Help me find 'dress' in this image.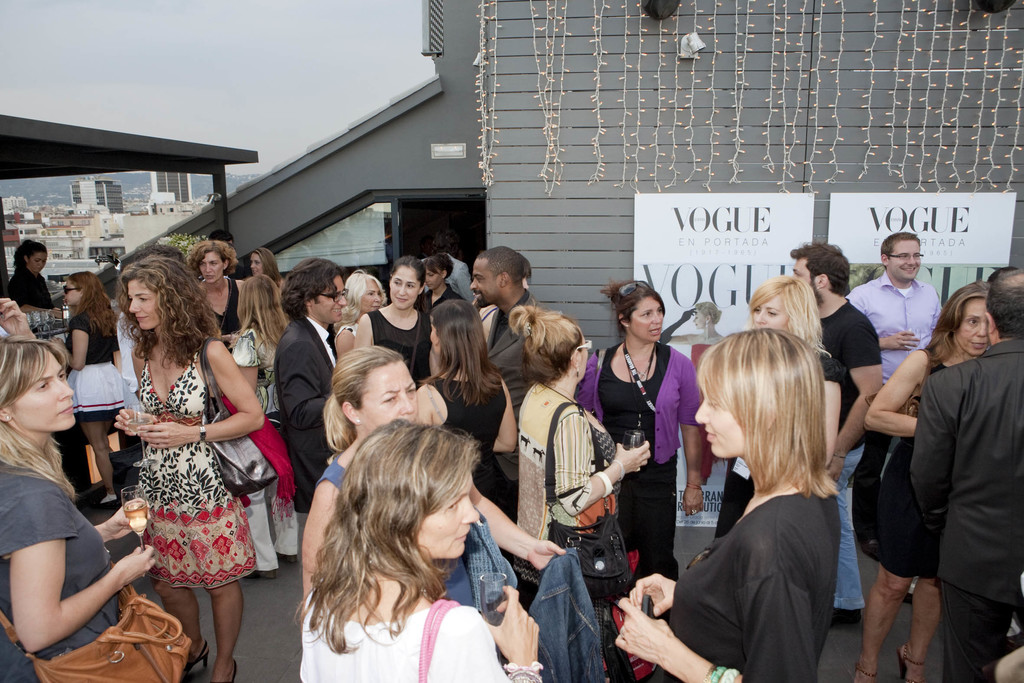
Found it: bbox=(879, 353, 947, 577).
